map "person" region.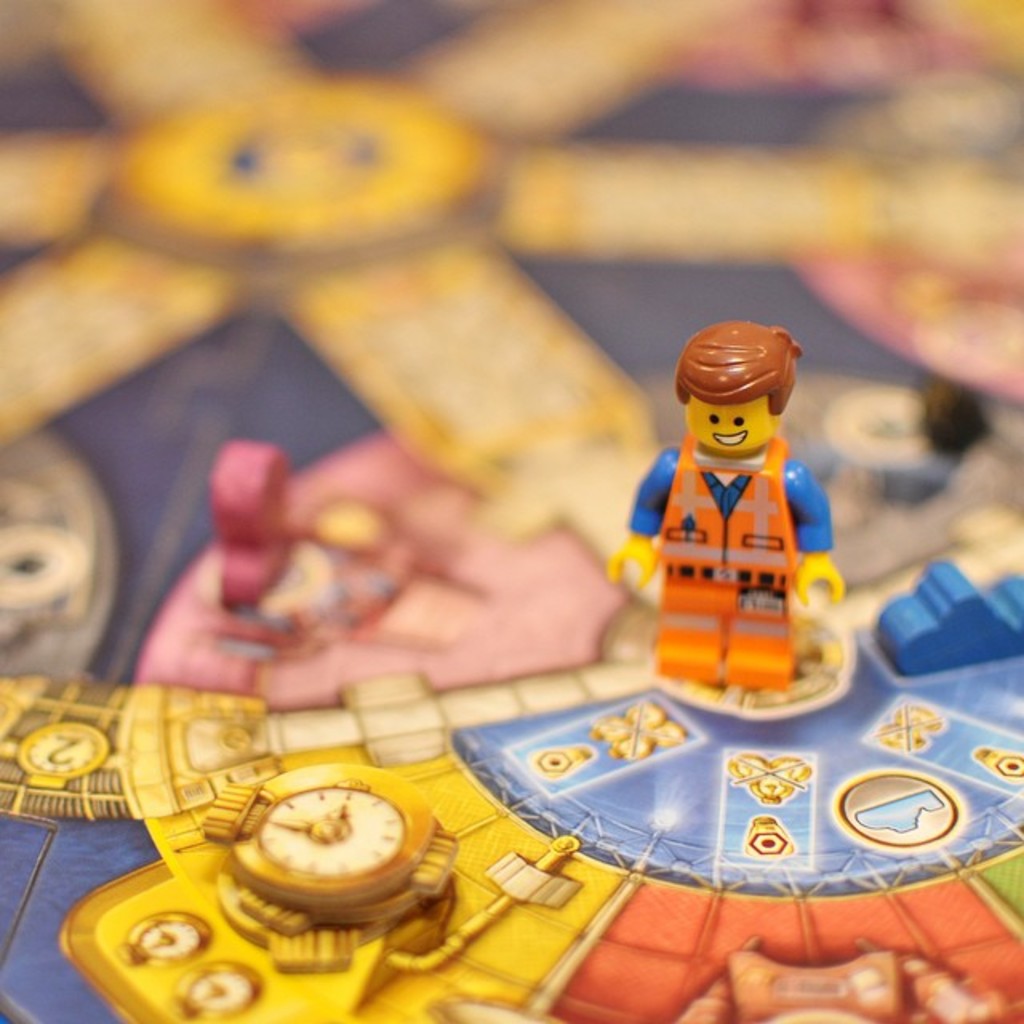
Mapped to box(634, 280, 830, 686).
